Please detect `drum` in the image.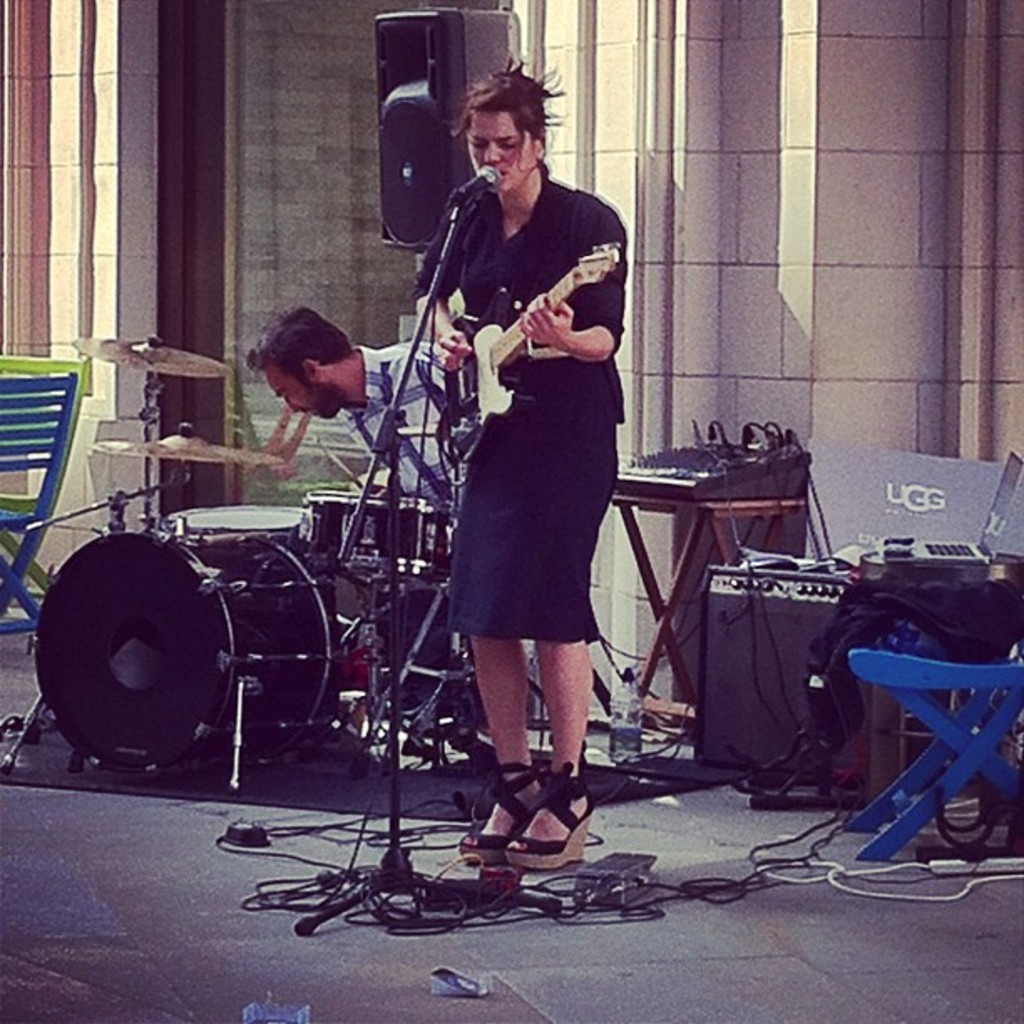
x1=301, y1=495, x2=457, y2=589.
